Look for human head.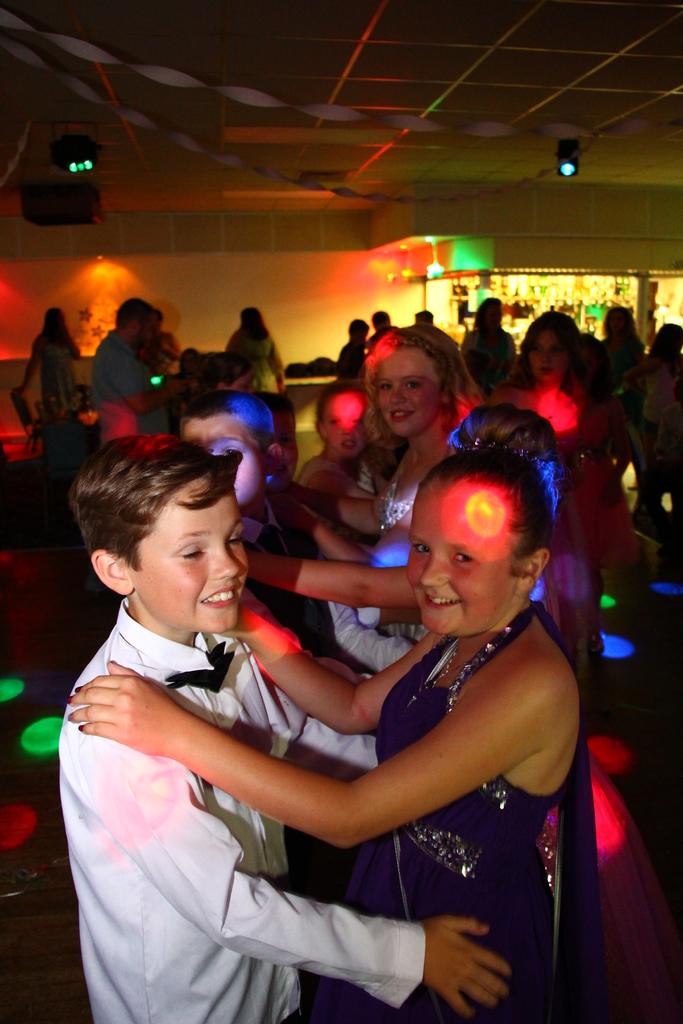
Found: rect(312, 383, 380, 456).
